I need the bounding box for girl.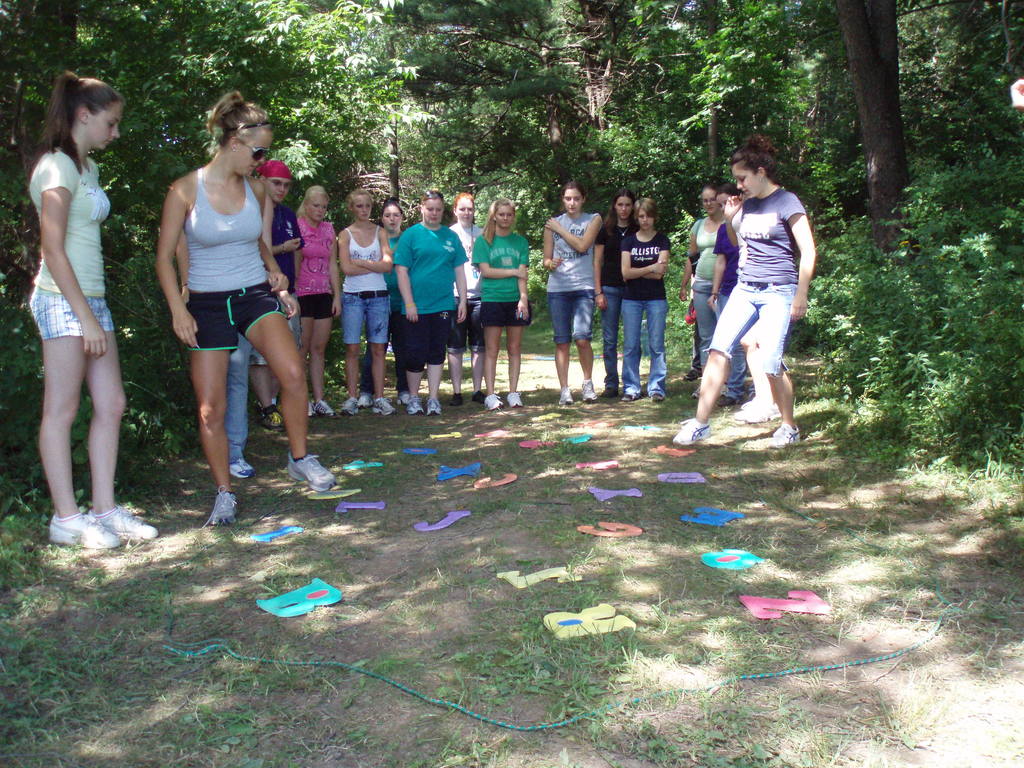
Here it is: box=[621, 200, 674, 403].
